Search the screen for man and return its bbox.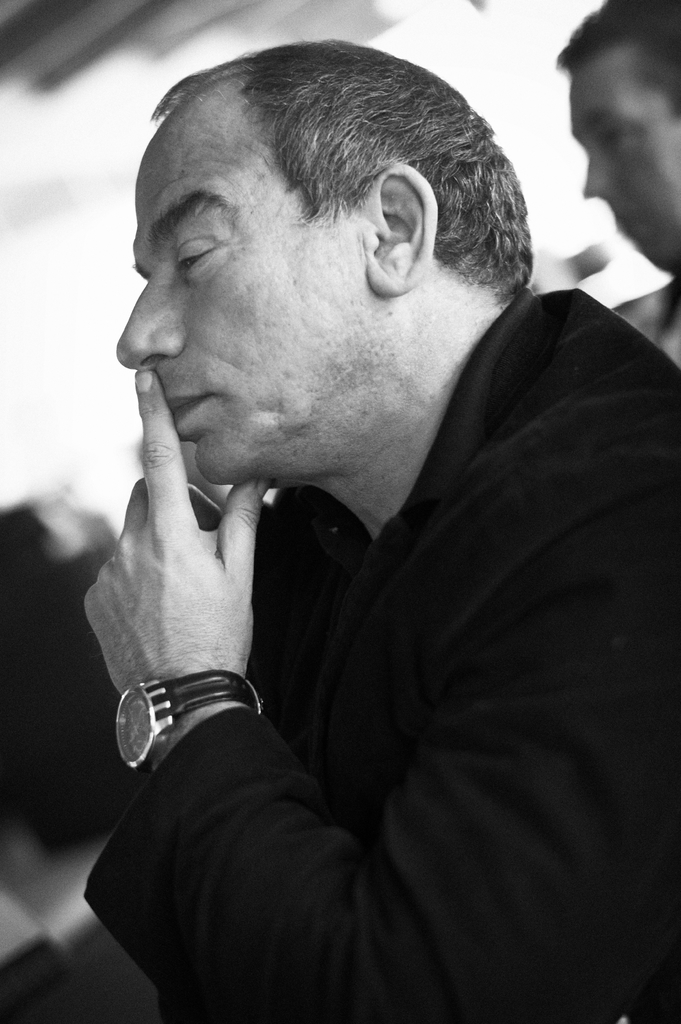
Found: {"left": 52, "top": 13, "right": 680, "bottom": 1000}.
